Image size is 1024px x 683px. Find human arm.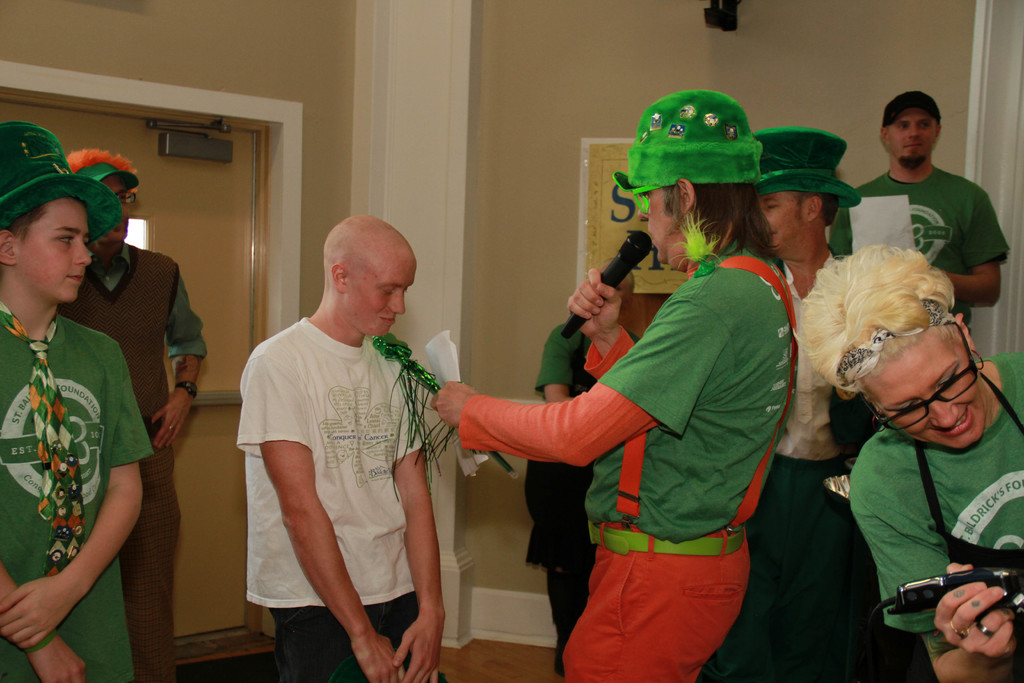
BBox(14, 393, 134, 653).
